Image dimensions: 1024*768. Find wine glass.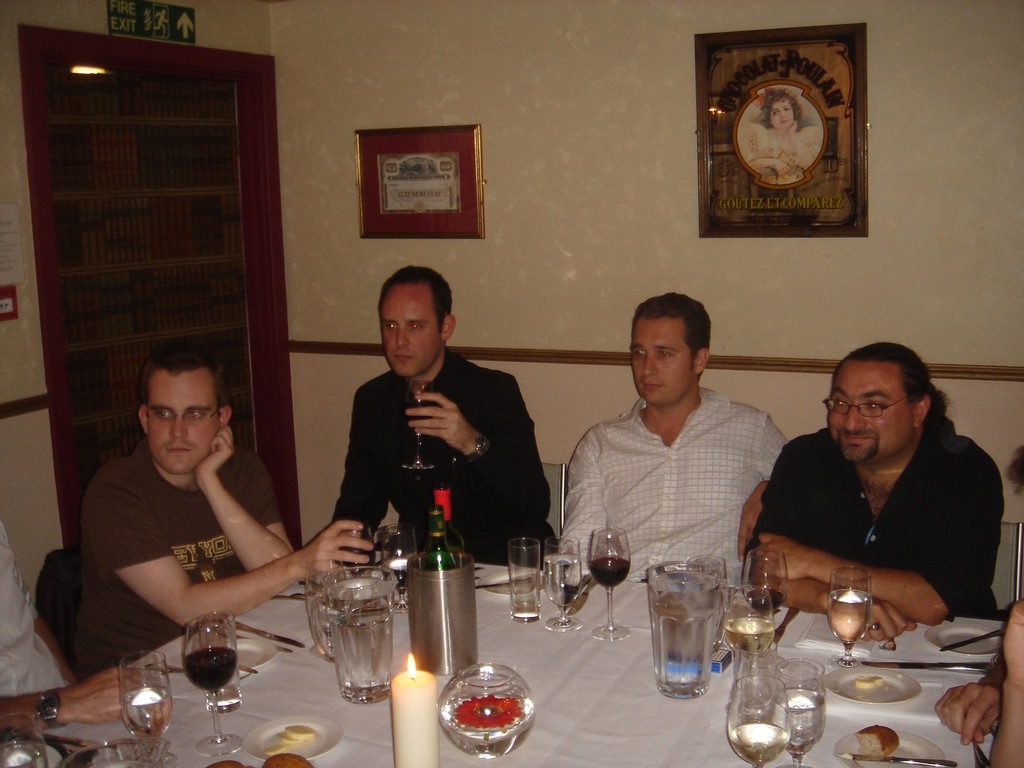
<box>783,658,826,767</box>.
